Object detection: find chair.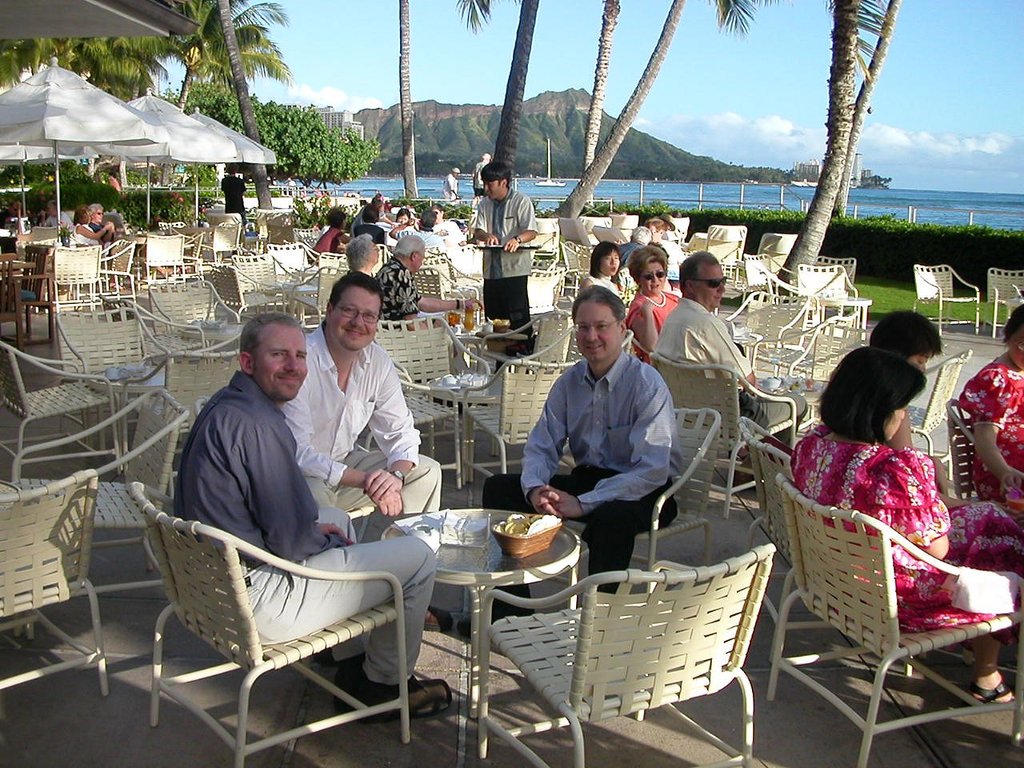
[478, 554, 778, 767].
